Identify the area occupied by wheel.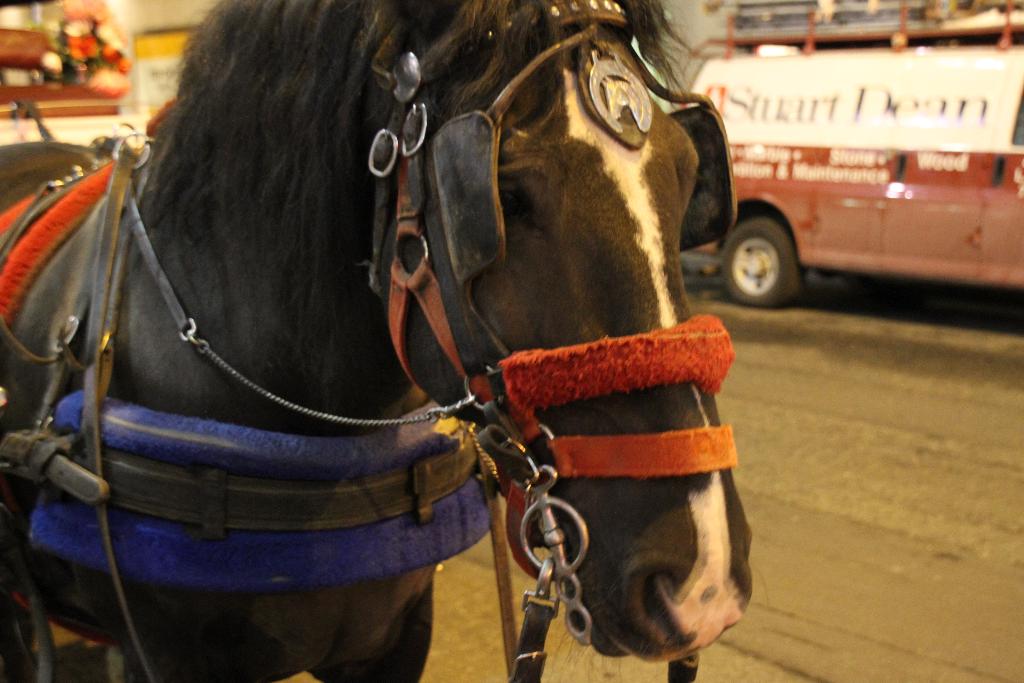
Area: bbox(737, 188, 805, 314).
